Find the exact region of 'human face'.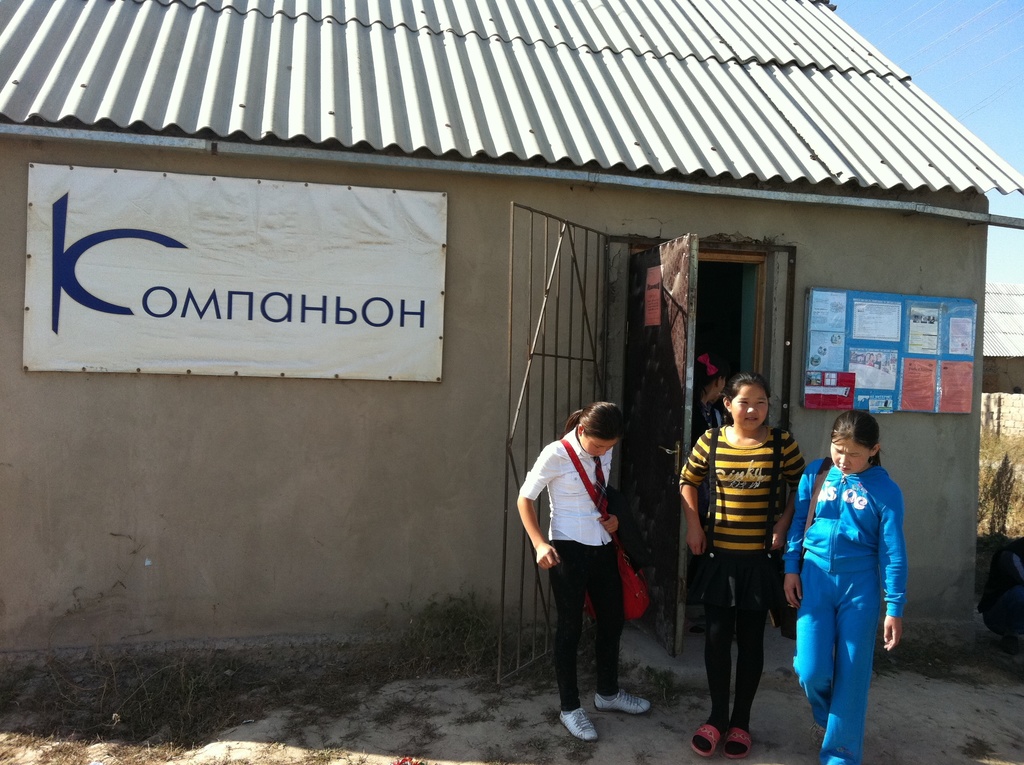
Exact region: 728:386:768:431.
